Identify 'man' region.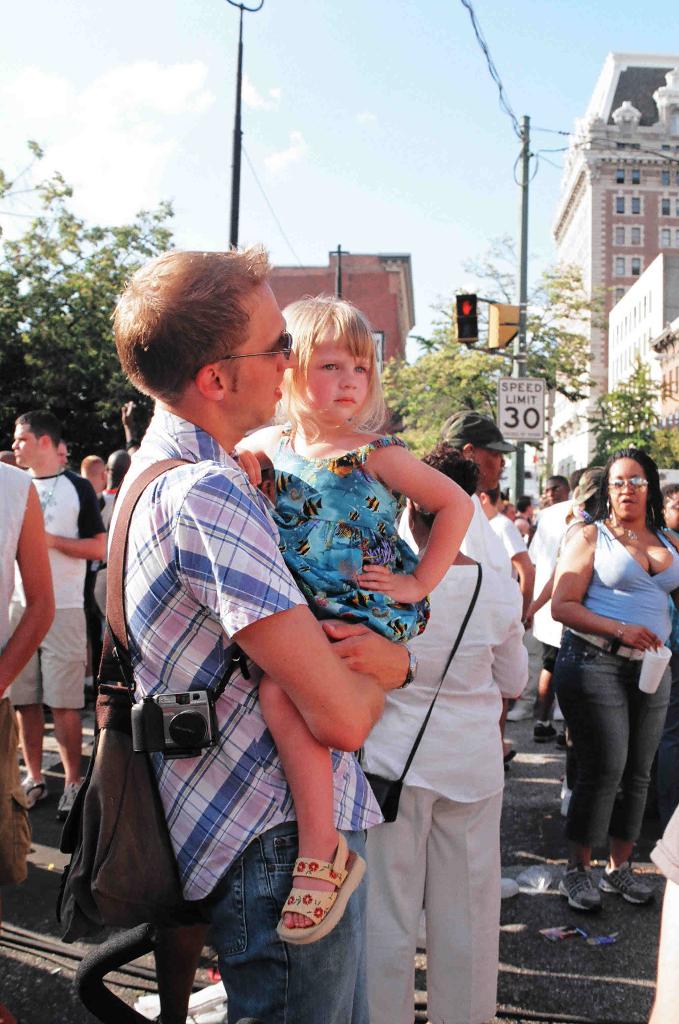
Region: 426, 406, 534, 586.
